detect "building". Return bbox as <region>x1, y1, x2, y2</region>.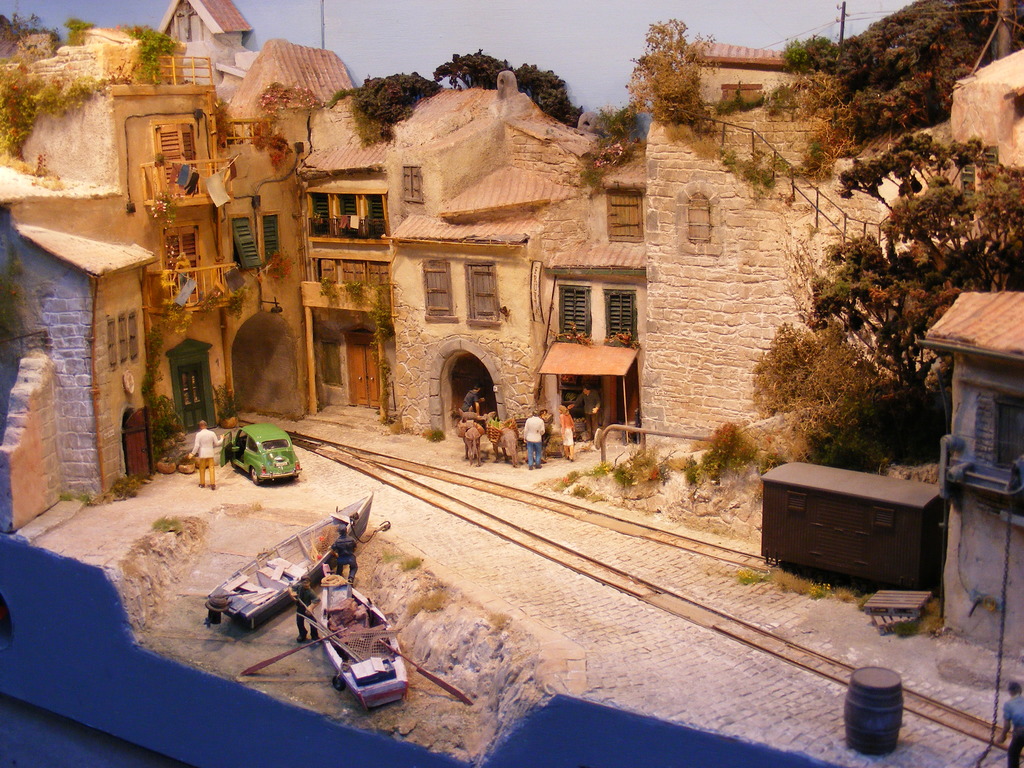
<region>0, 26, 236, 435</region>.
